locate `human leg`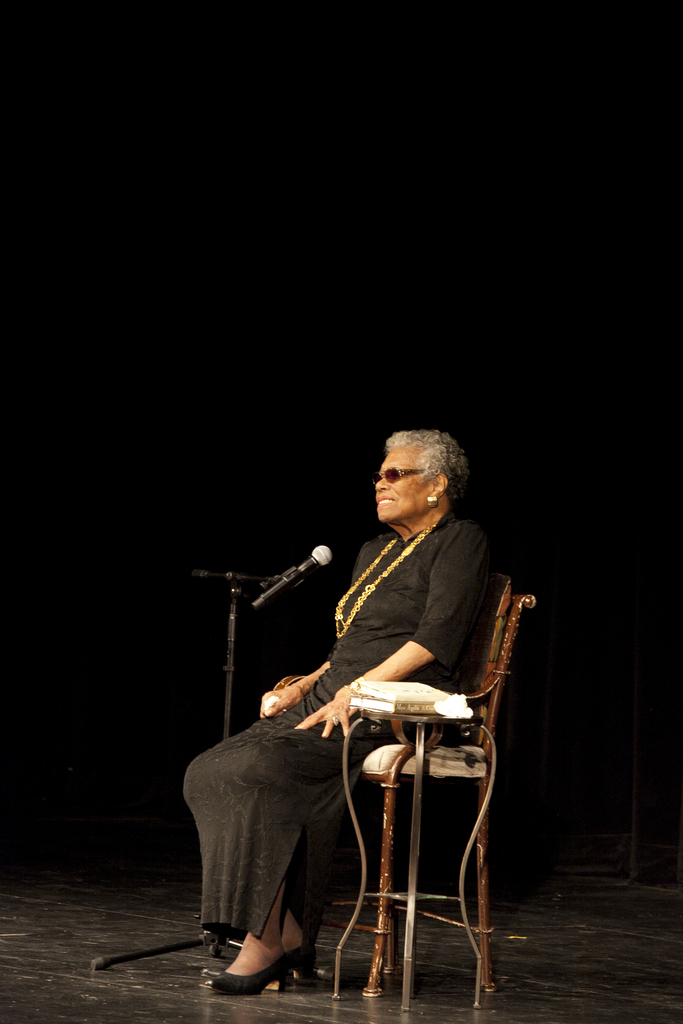
bbox(213, 877, 295, 991)
